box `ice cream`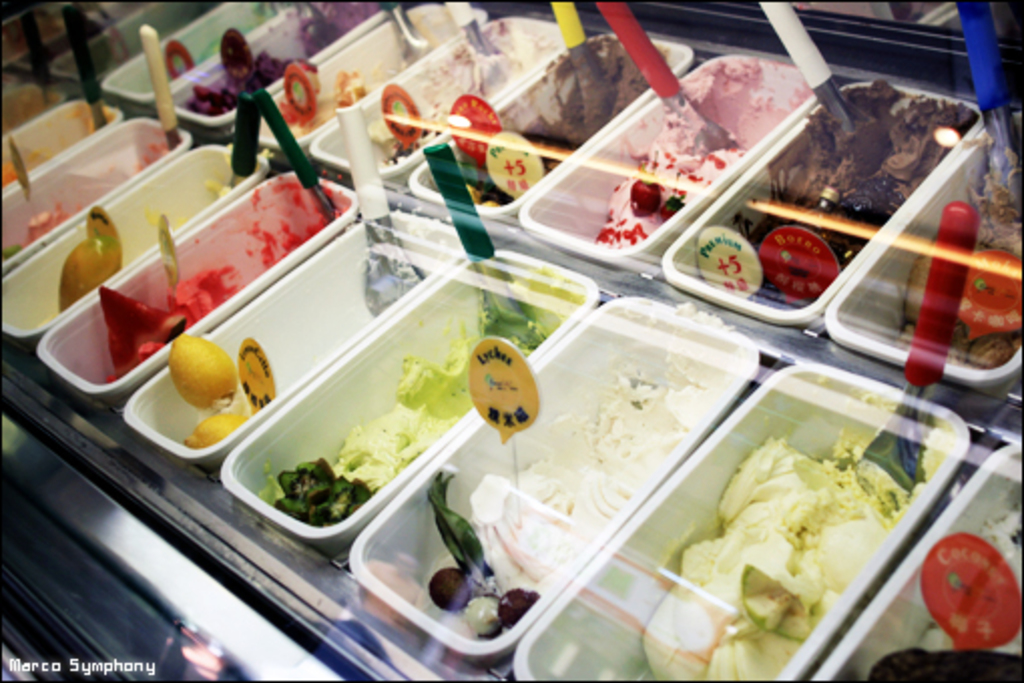
159,0,383,119
